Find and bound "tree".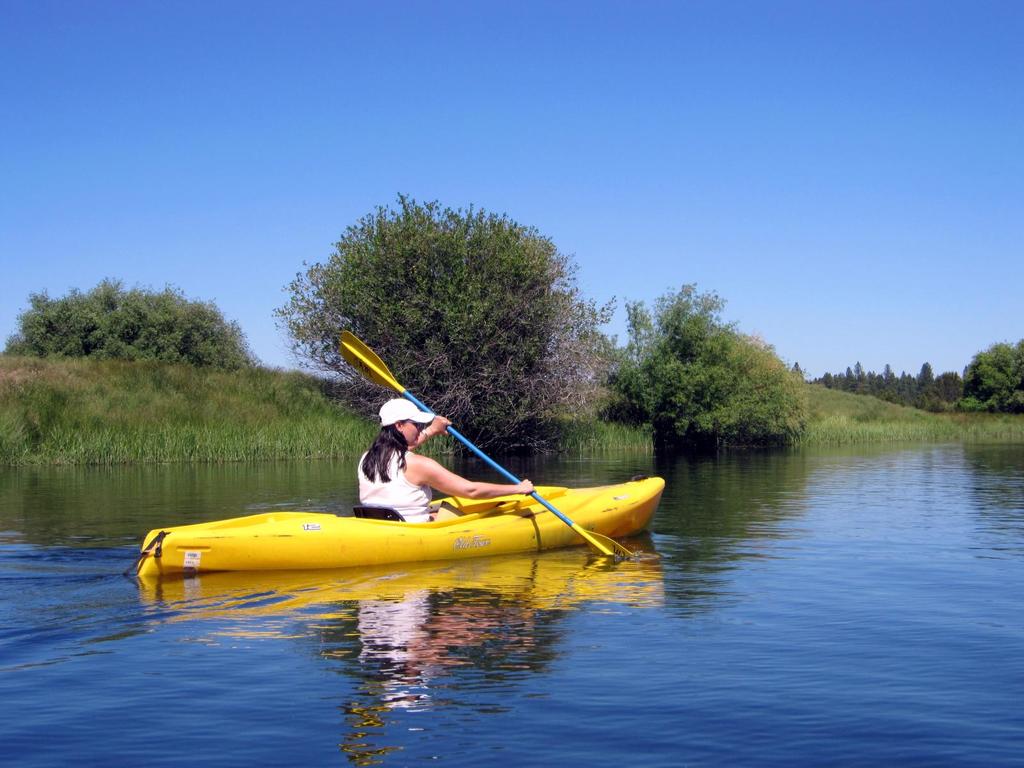
Bound: rect(593, 280, 814, 444).
